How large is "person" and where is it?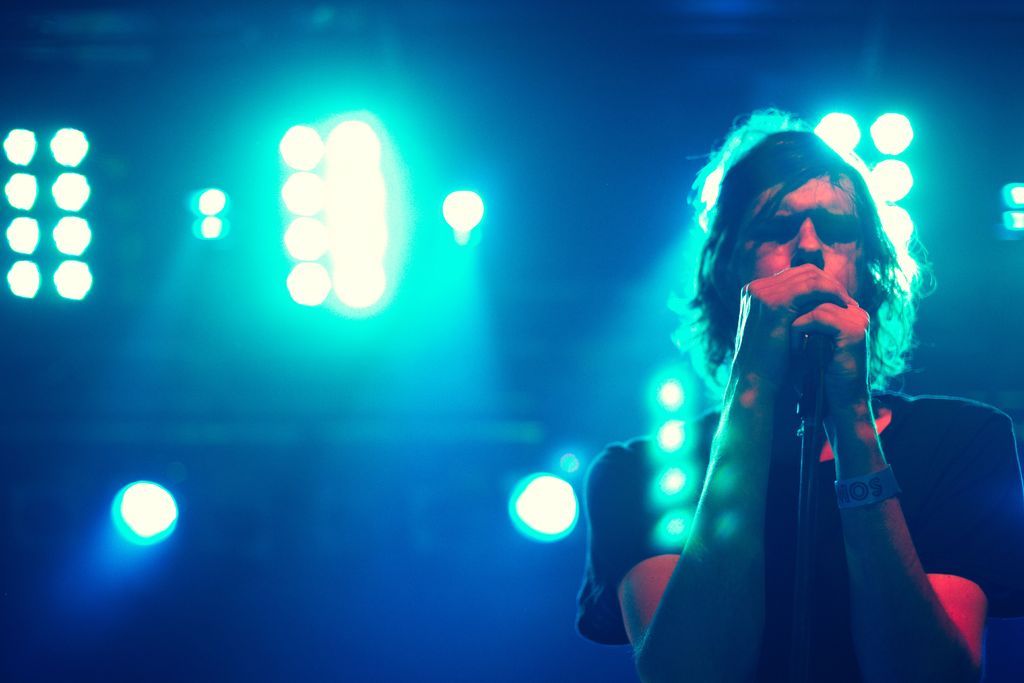
Bounding box: 575/107/1023/682.
